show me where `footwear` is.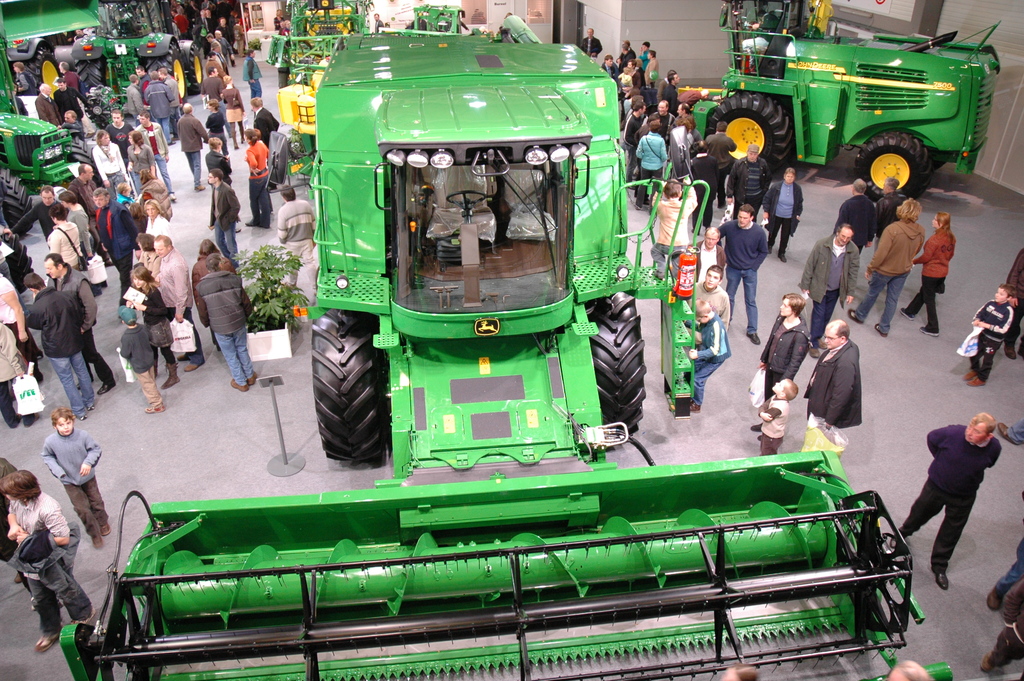
`footwear` is at <box>231,379,249,392</box>.
